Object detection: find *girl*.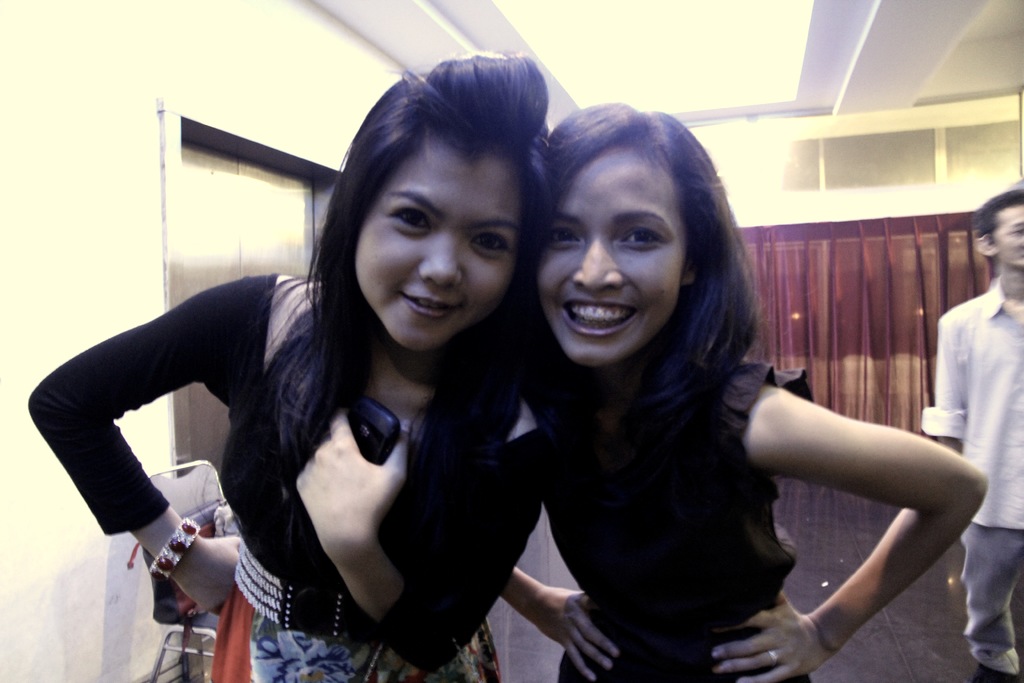
[26,47,551,682].
